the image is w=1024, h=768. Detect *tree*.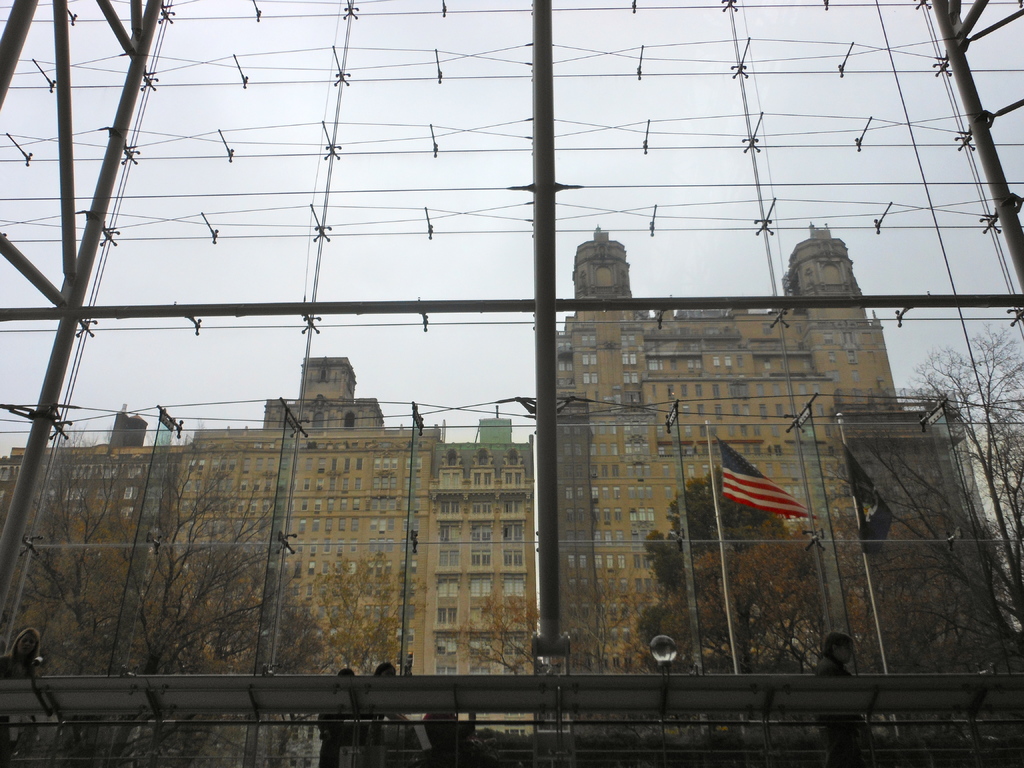
Detection: <region>67, 430, 313, 767</region>.
